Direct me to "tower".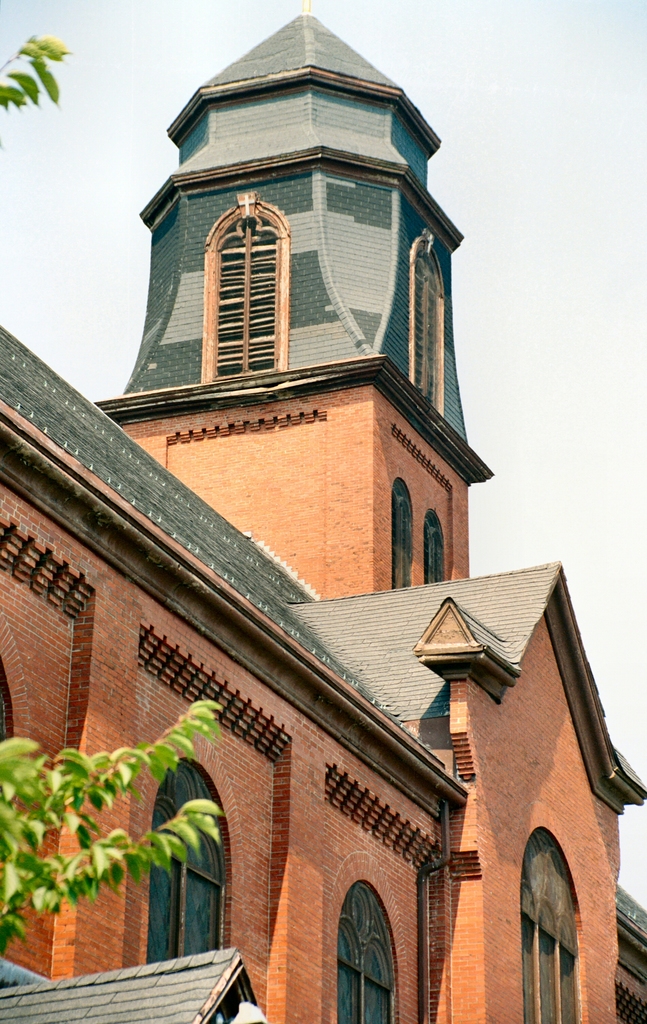
Direction: (x1=0, y1=12, x2=646, y2=1023).
